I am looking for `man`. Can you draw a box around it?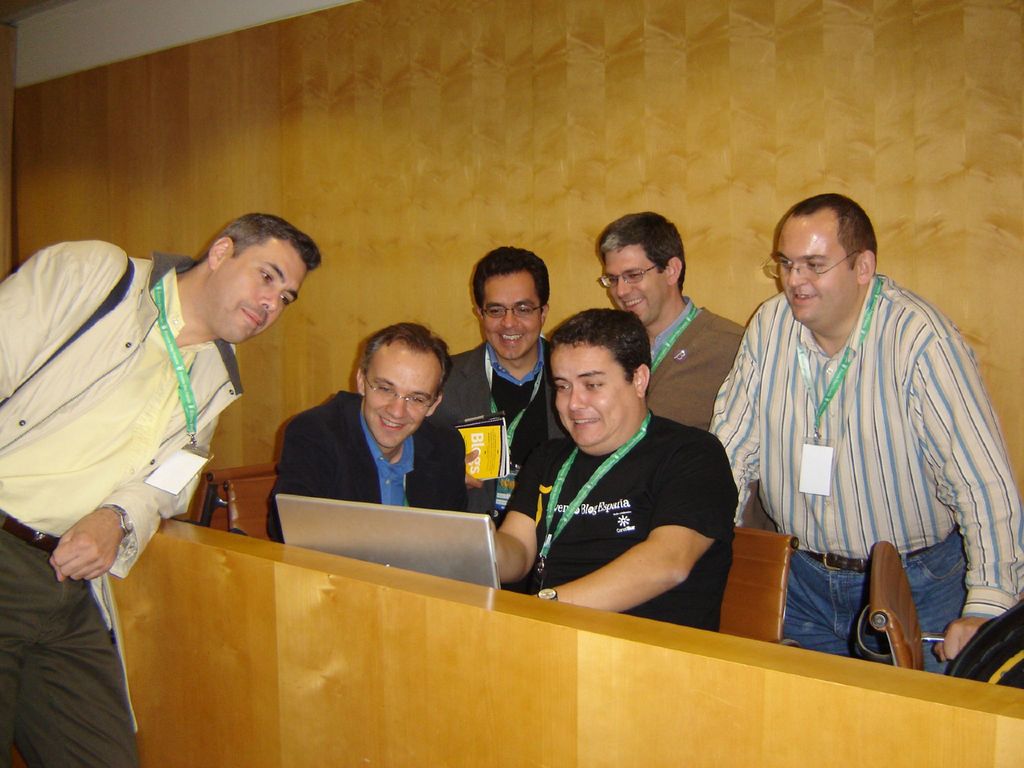
Sure, the bounding box is [x1=0, y1=211, x2=323, y2=767].
